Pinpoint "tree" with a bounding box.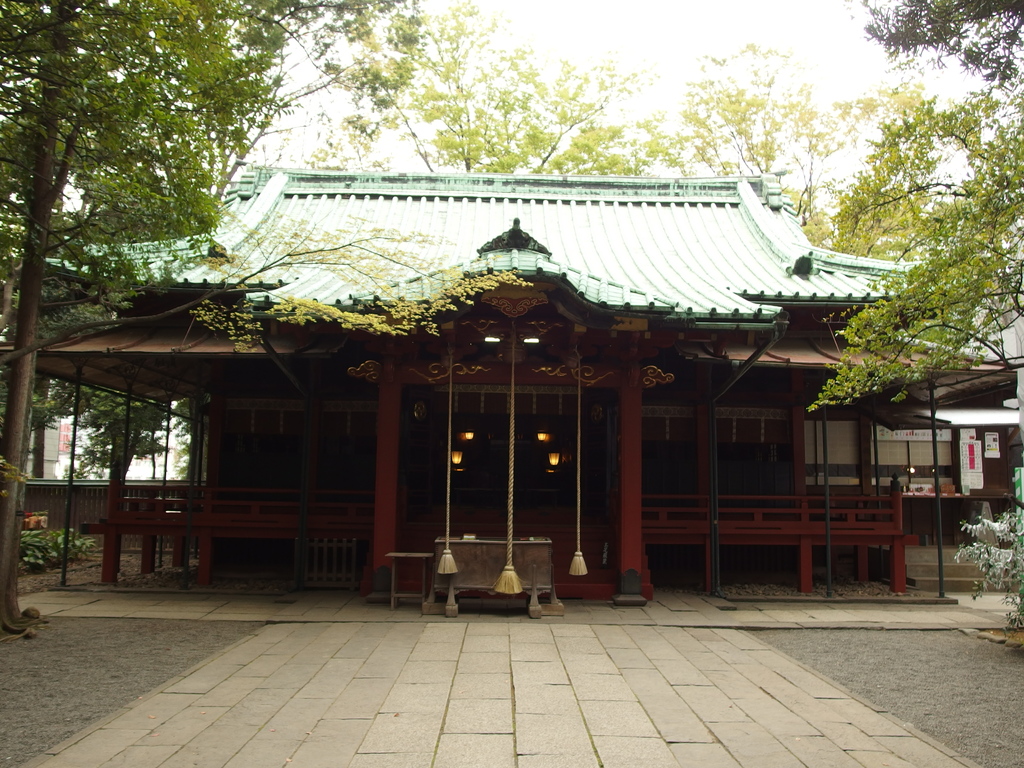
select_region(790, 78, 1023, 406).
